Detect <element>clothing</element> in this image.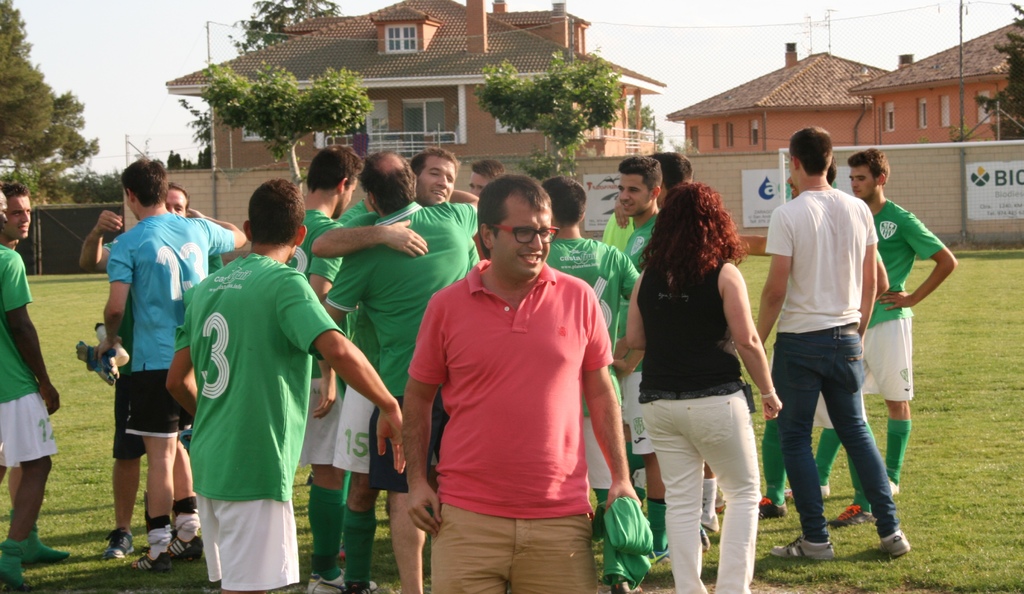
Detection: x1=0, y1=246, x2=59, y2=471.
